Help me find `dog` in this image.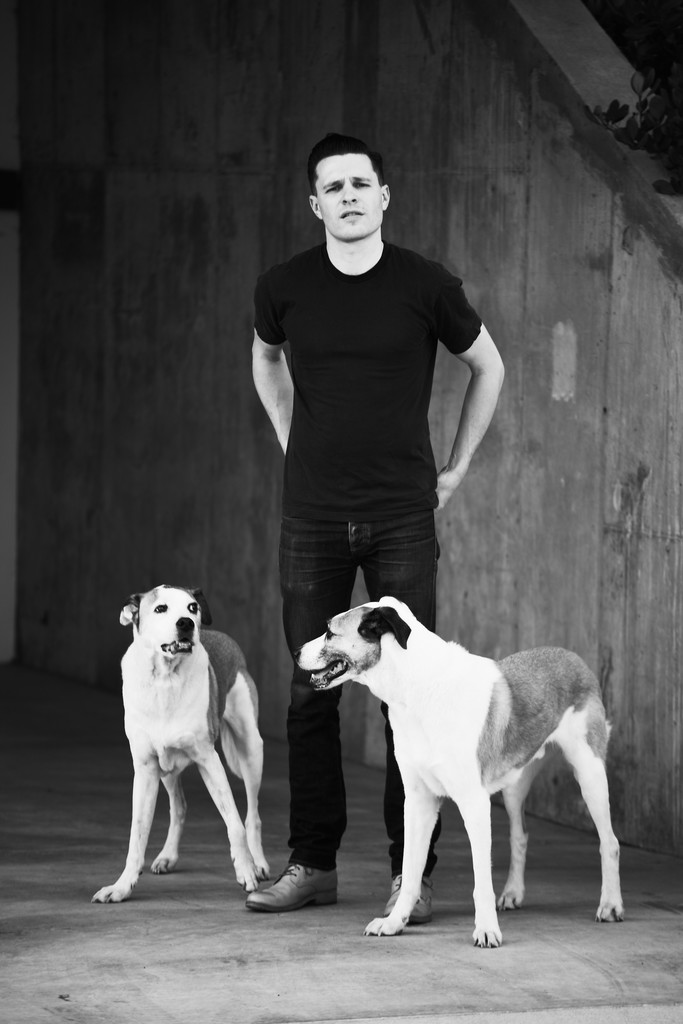
Found it: select_region(292, 595, 626, 950).
